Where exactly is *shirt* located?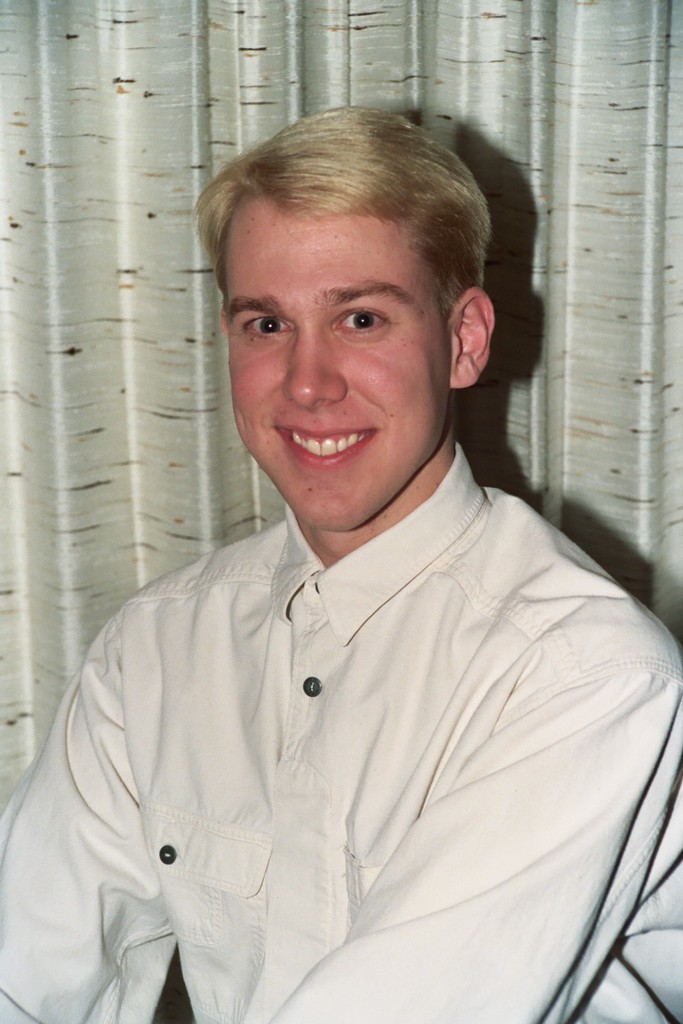
Its bounding box is detection(0, 431, 682, 1016).
